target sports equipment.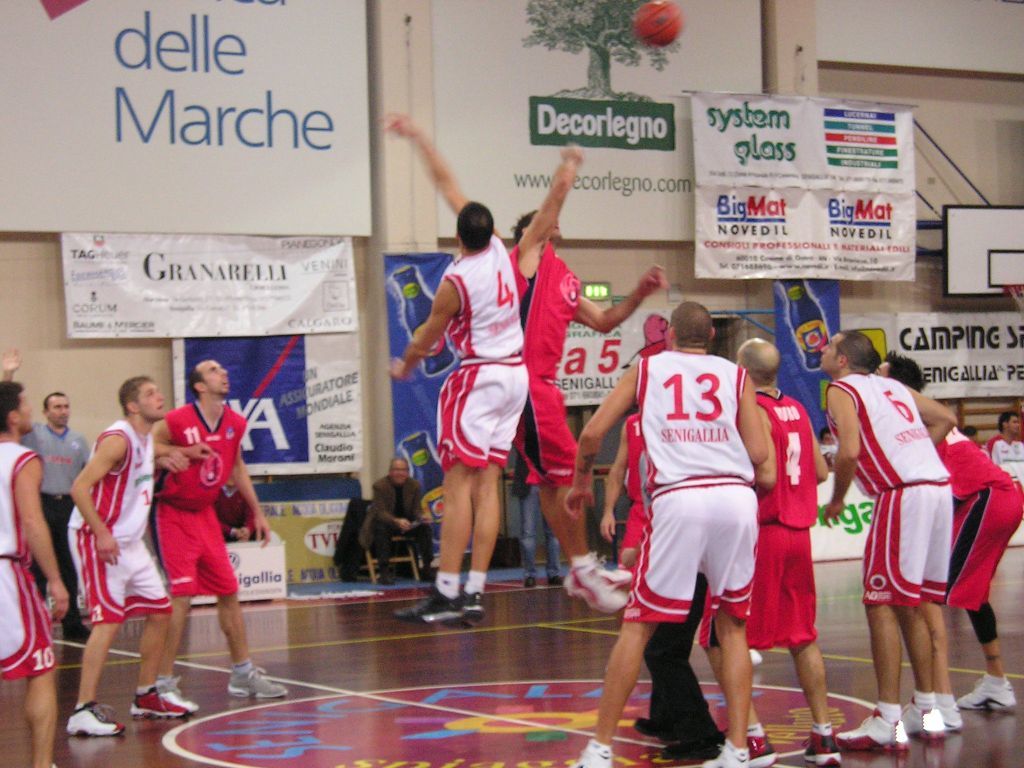
Target region: {"left": 226, "top": 666, "right": 291, "bottom": 698}.
